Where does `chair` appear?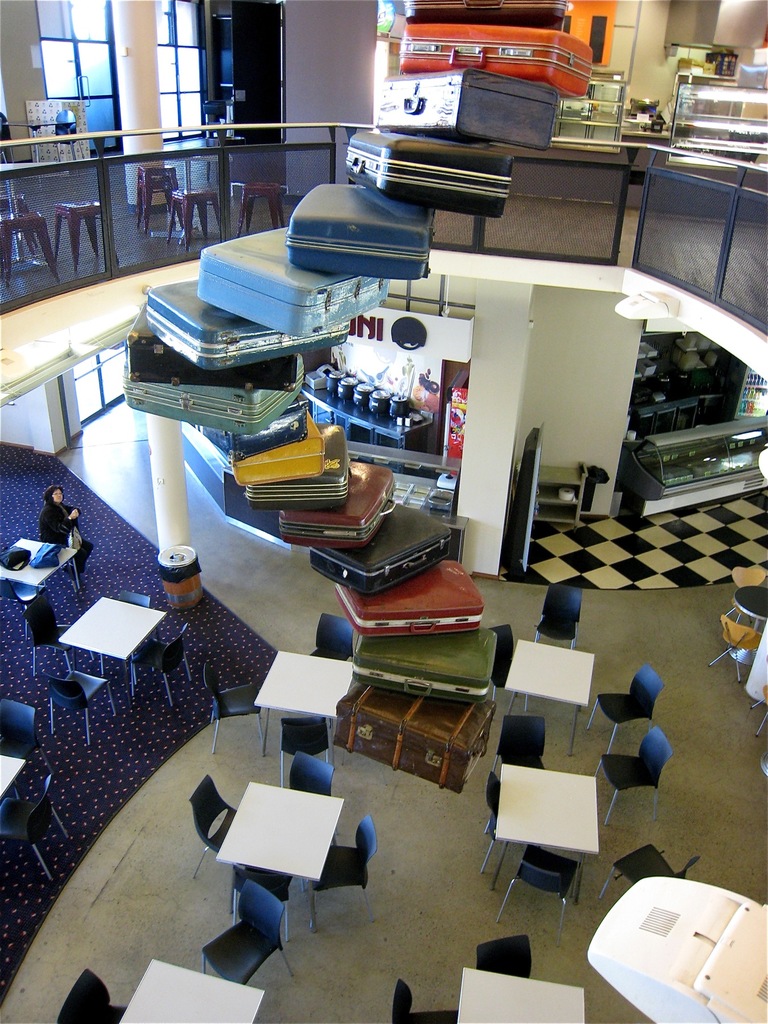
Appears at {"left": 728, "top": 564, "right": 764, "bottom": 617}.
